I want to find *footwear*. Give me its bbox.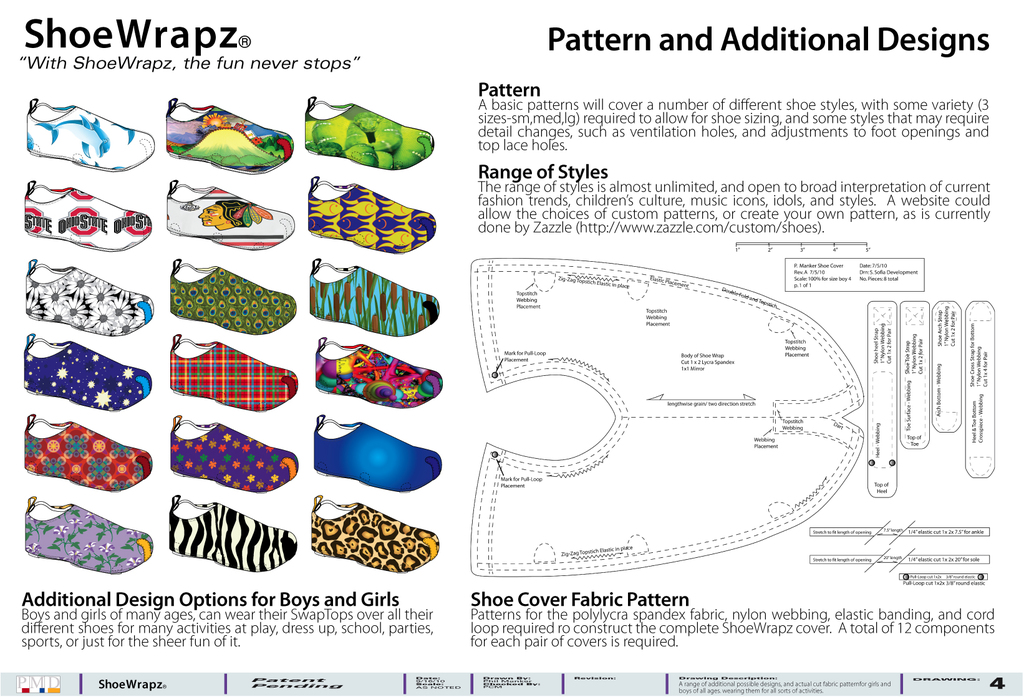
310:339:443:406.
